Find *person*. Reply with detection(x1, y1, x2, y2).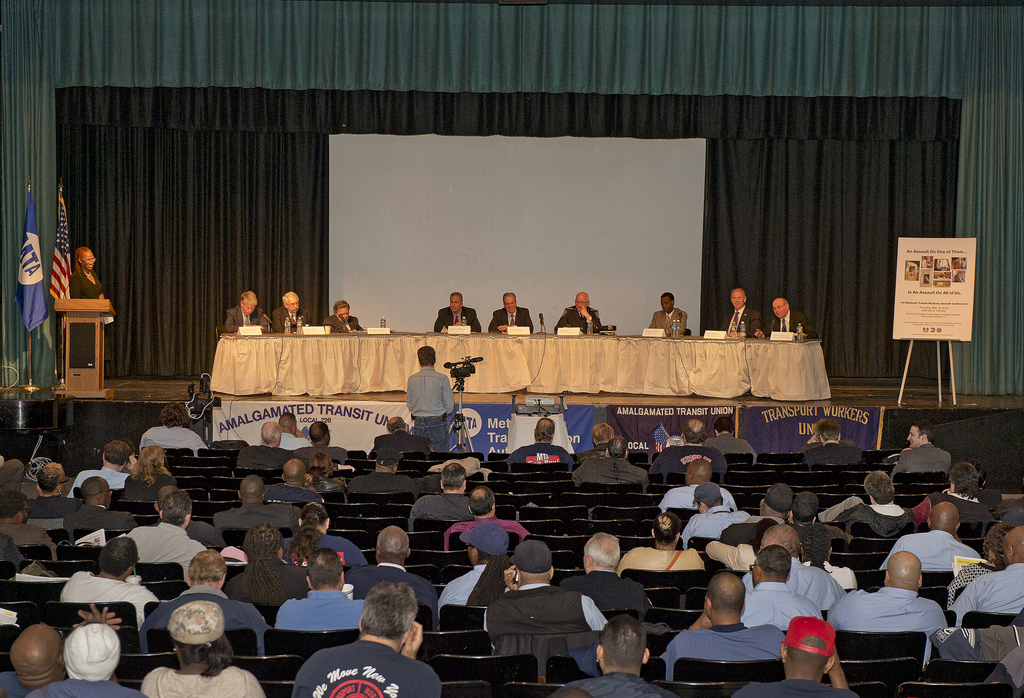
detection(434, 293, 479, 332).
